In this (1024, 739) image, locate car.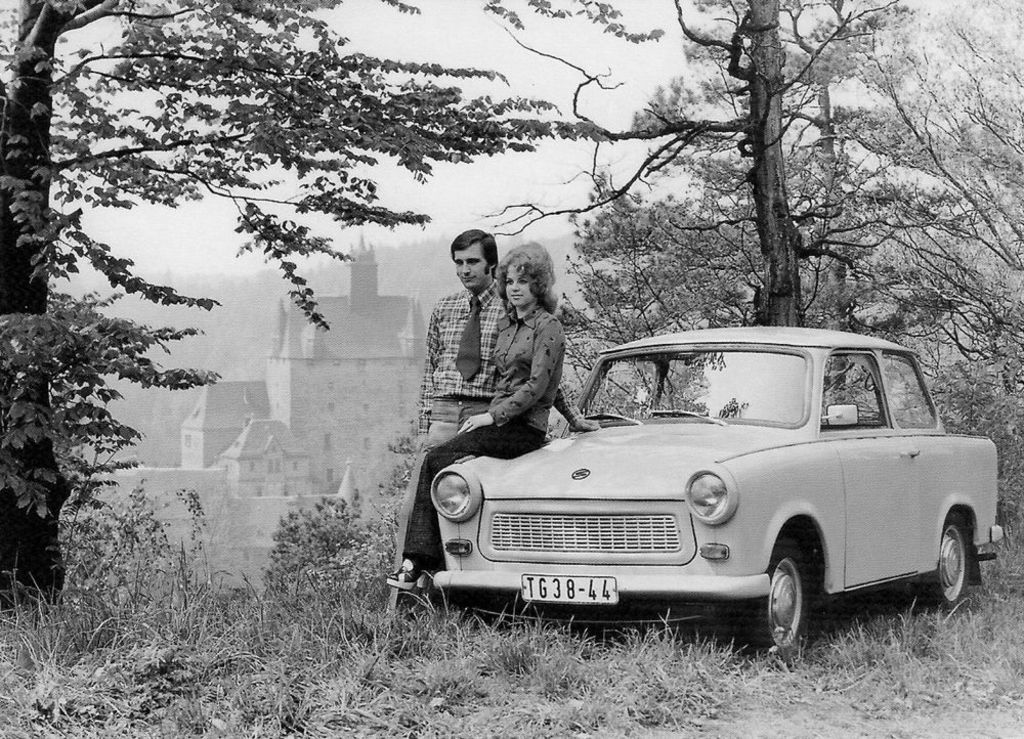
Bounding box: [433, 327, 1005, 662].
